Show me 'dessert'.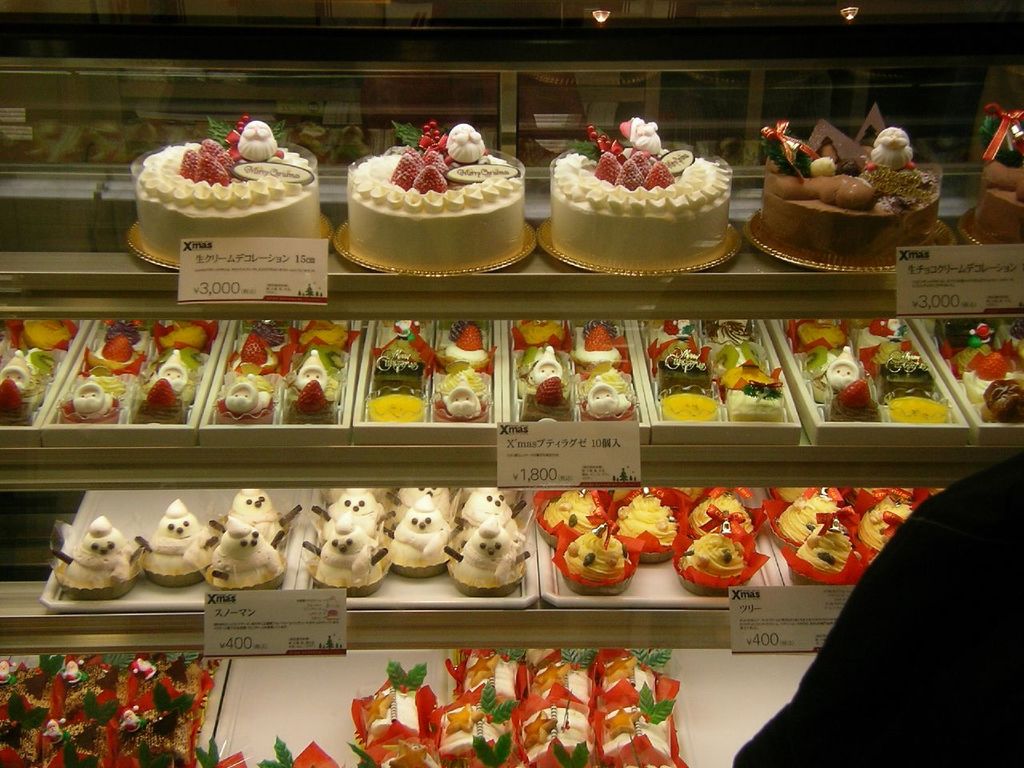
'dessert' is here: [left=863, top=317, right=925, bottom=351].
